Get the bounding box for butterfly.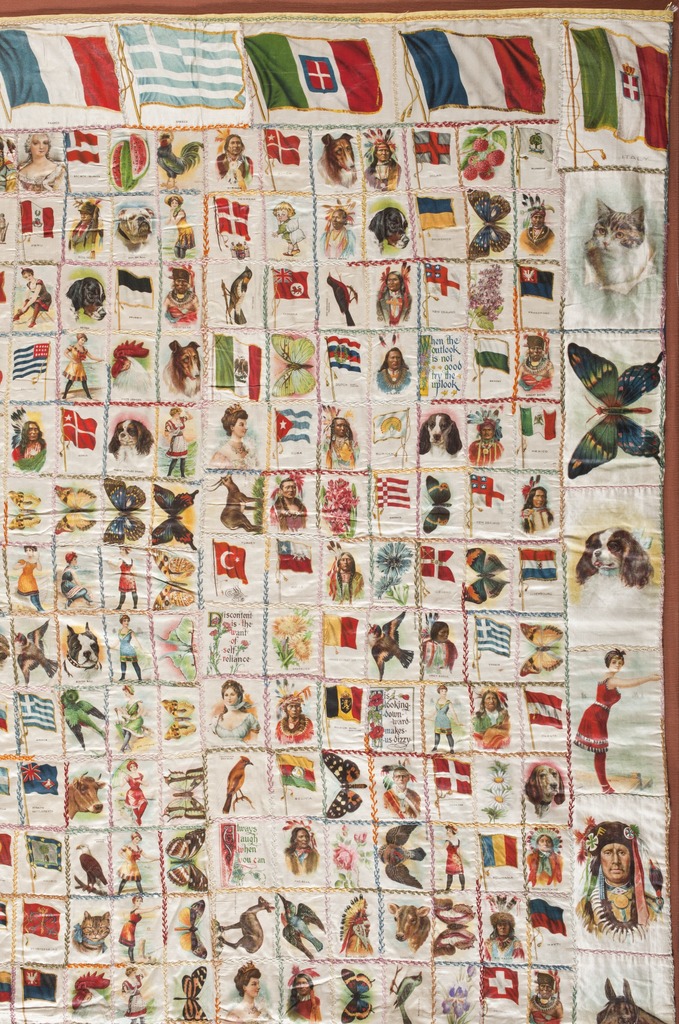
Rect(464, 185, 521, 260).
